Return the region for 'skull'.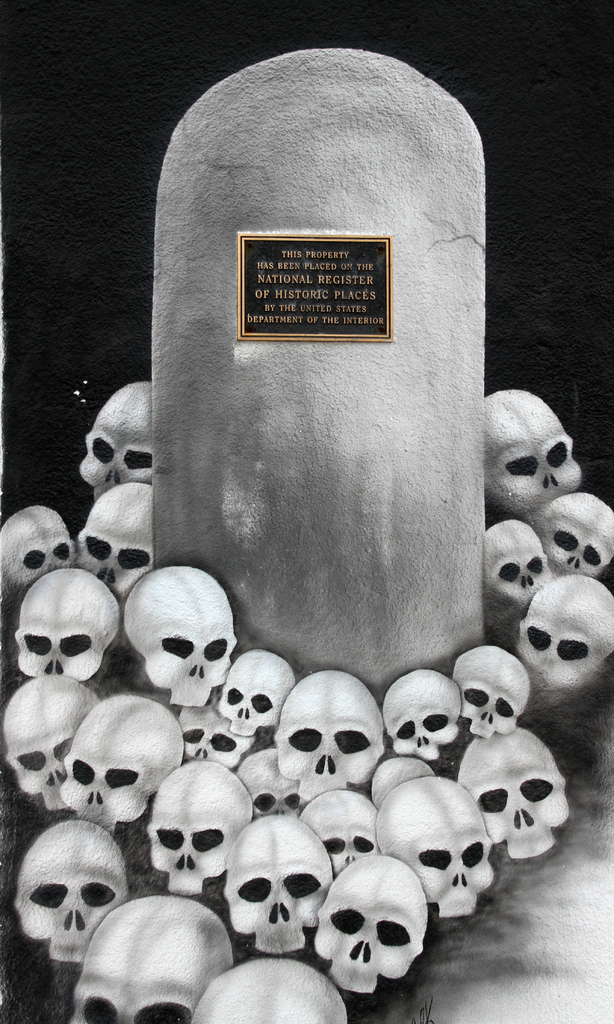
detection(8, 819, 132, 969).
